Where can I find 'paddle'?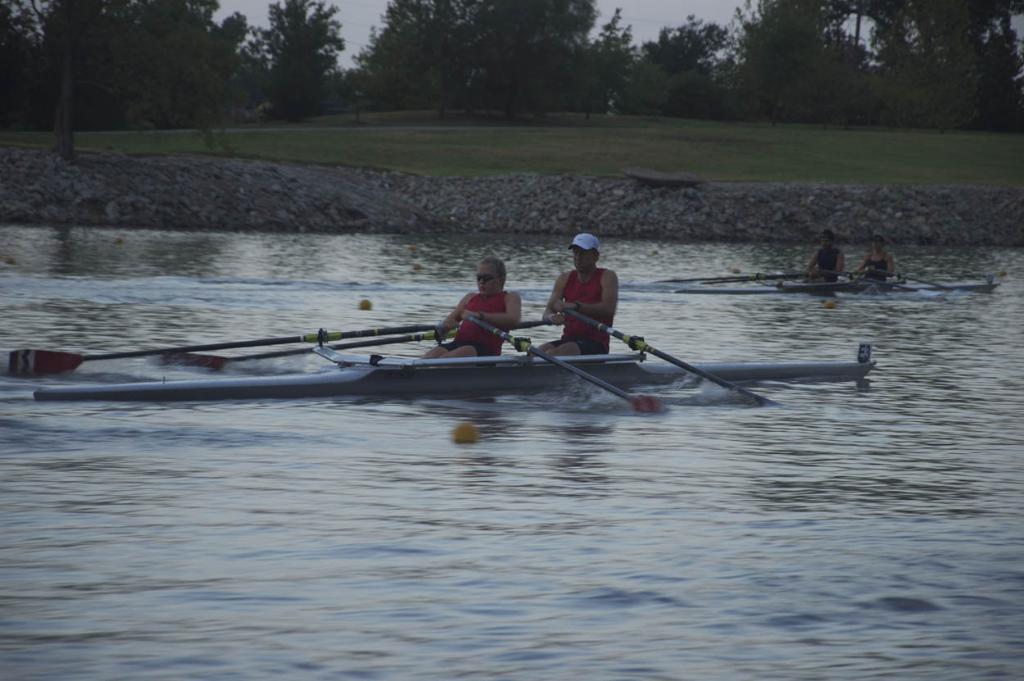
You can find it at (left=7, top=296, right=563, bottom=387).
